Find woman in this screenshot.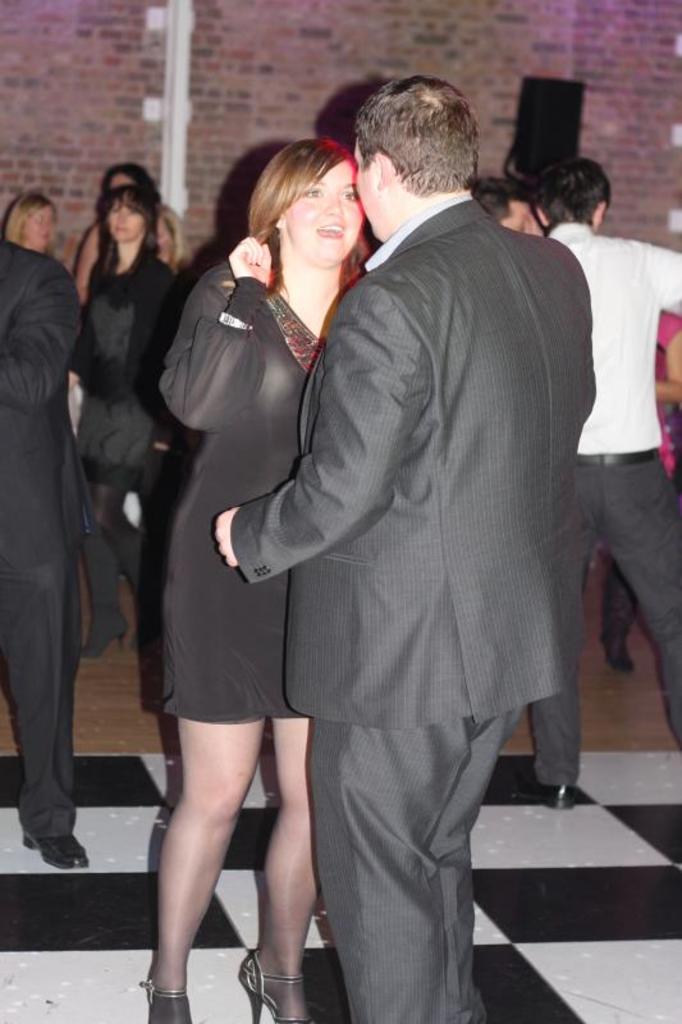
The bounding box for woman is <region>58, 156, 166, 307</region>.
